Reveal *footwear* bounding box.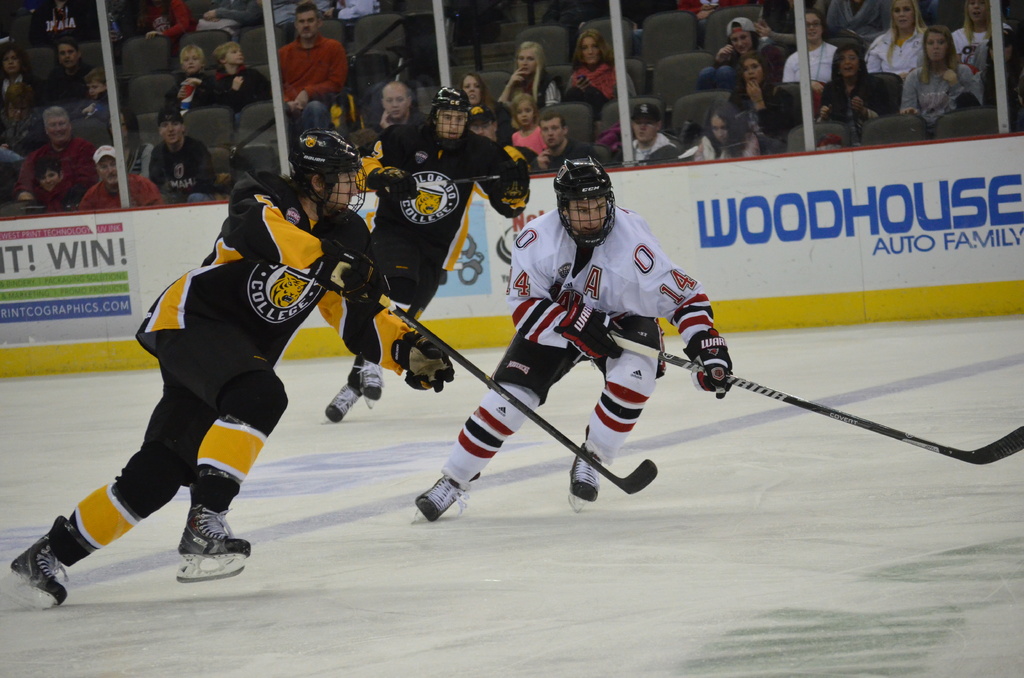
Revealed: locate(325, 384, 360, 424).
